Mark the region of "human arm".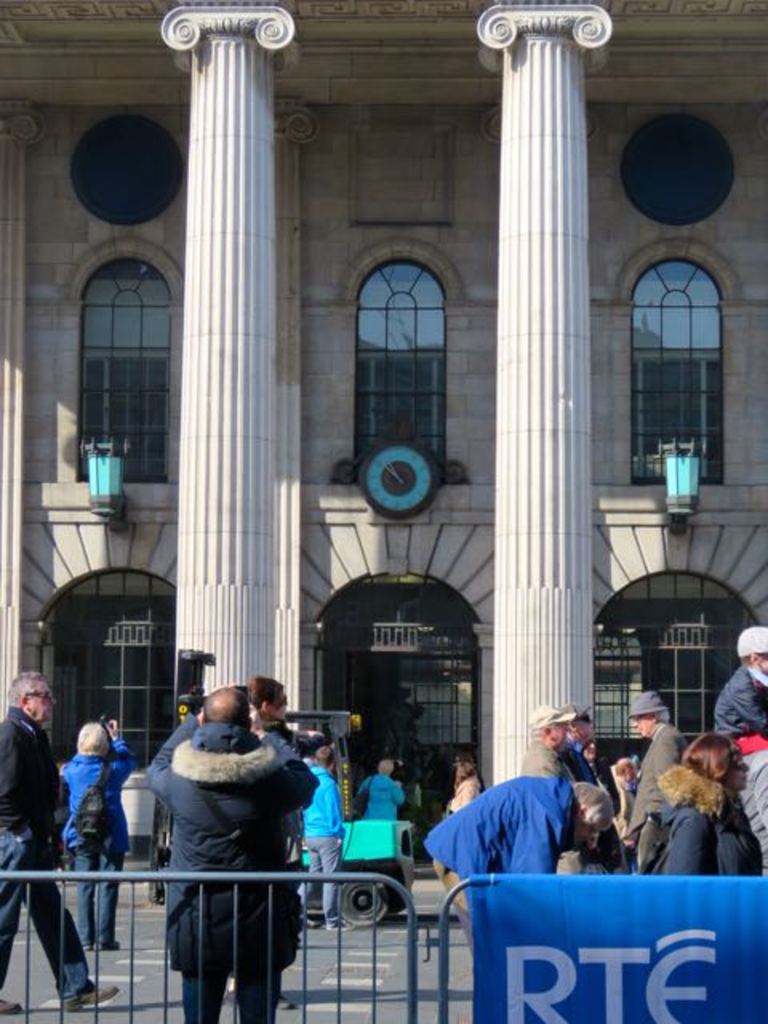
Region: 104/718/141/786.
